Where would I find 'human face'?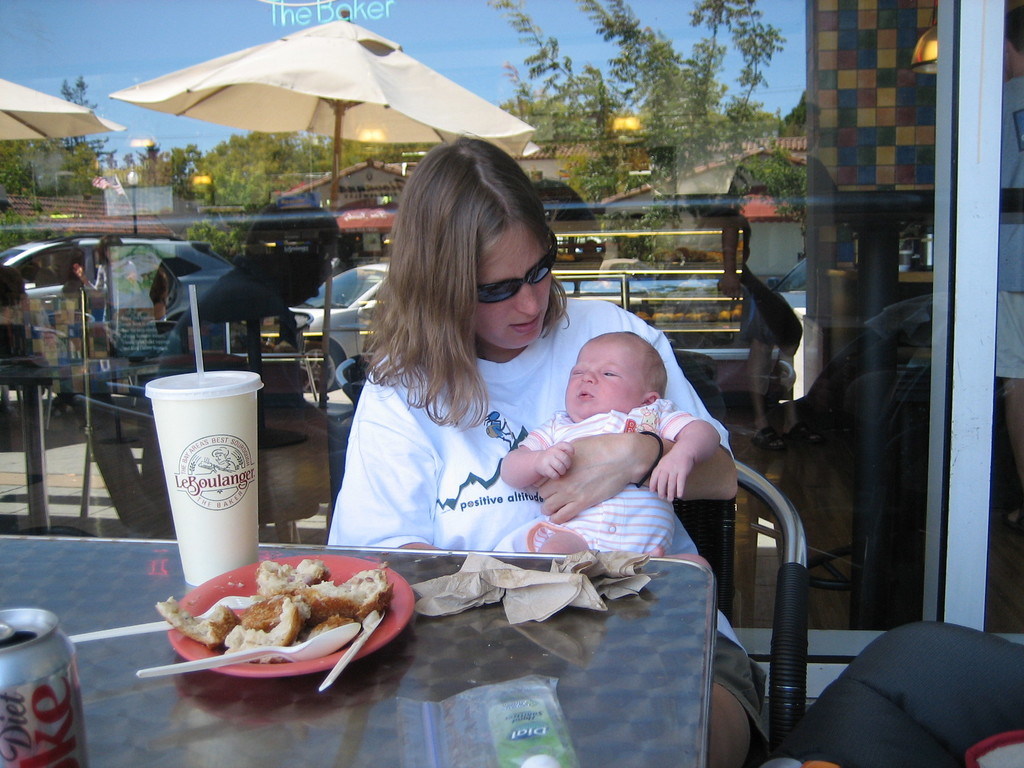
At box=[478, 230, 554, 351].
